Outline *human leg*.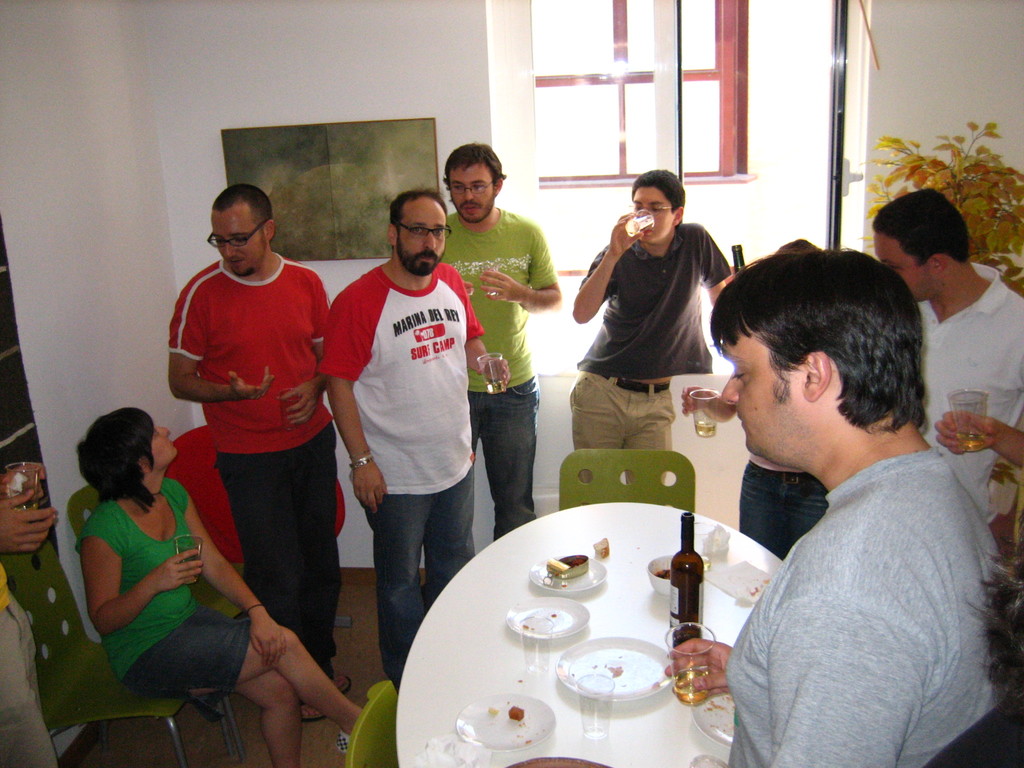
Outline: crop(733, 468, 819, 555).
